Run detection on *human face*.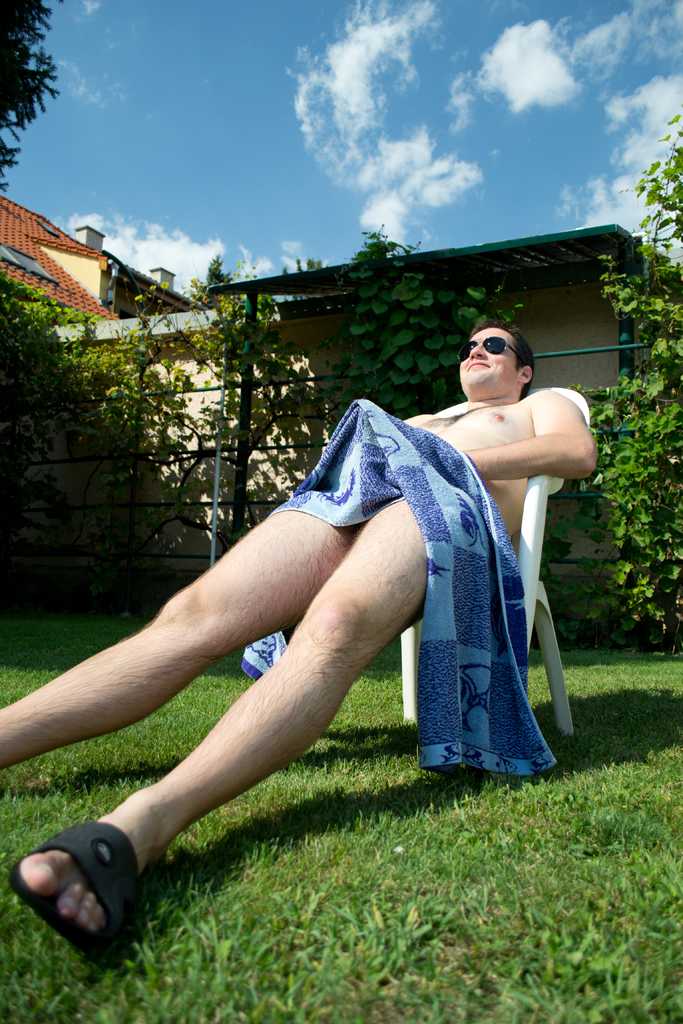
Result: [x1=463, y1=326, x2=518, y2=396].
